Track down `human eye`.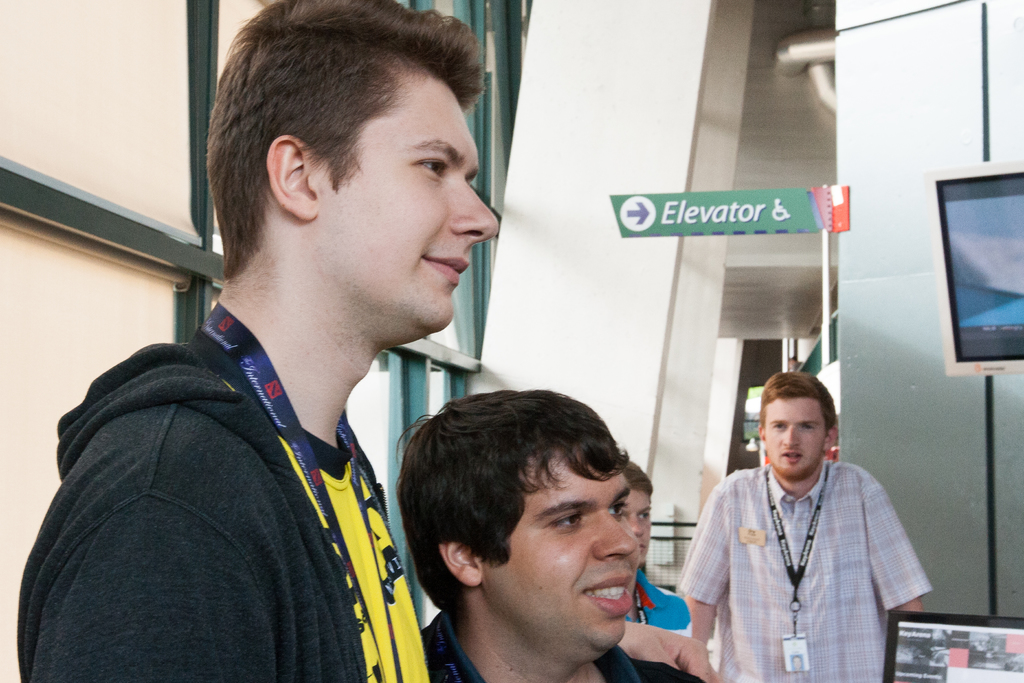
Tracked to 802:422:816:431.
